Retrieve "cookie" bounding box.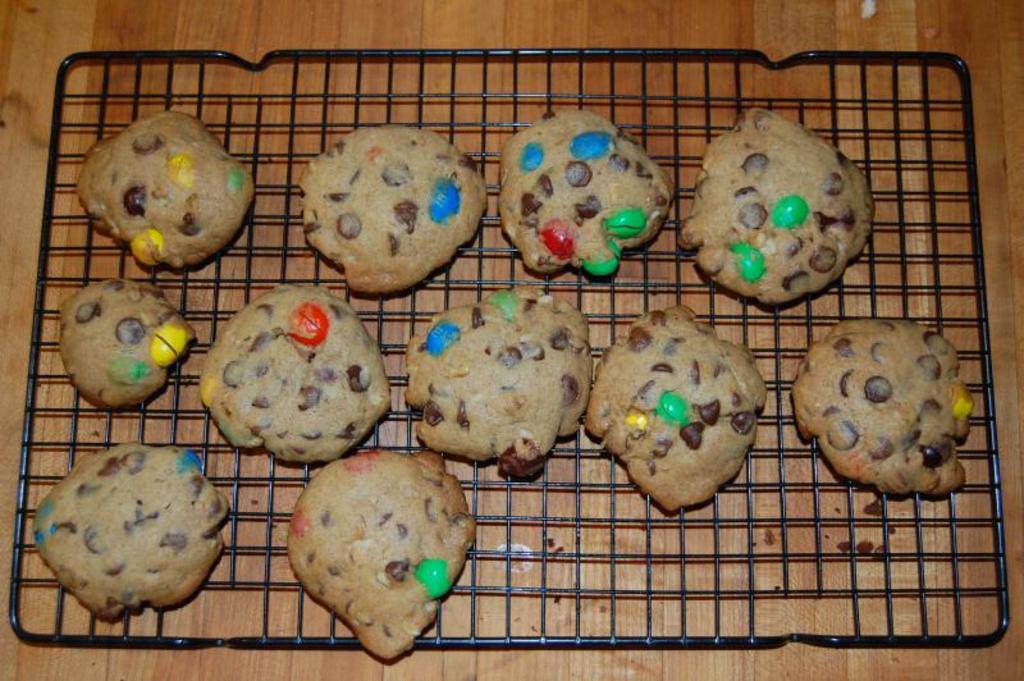
Bounding box: (580,312,764,517).
